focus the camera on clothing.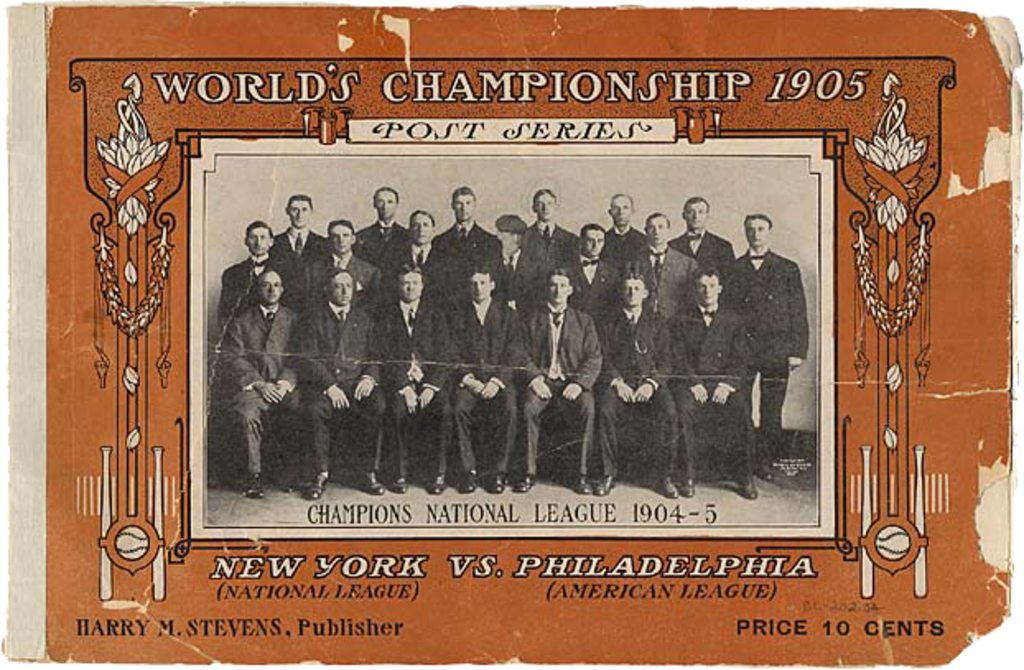
Focus region: left=482, top=252, right=547, bottom=316.
